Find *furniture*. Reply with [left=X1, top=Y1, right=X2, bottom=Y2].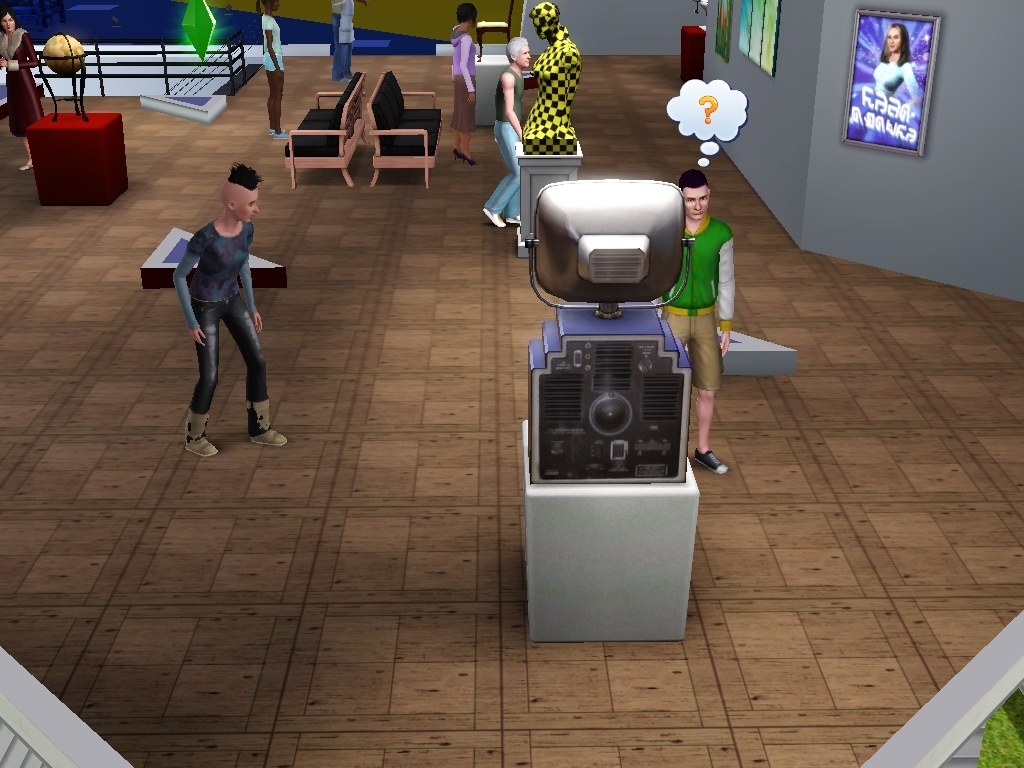
[left=369, top=70, right=443, bottom=189].
